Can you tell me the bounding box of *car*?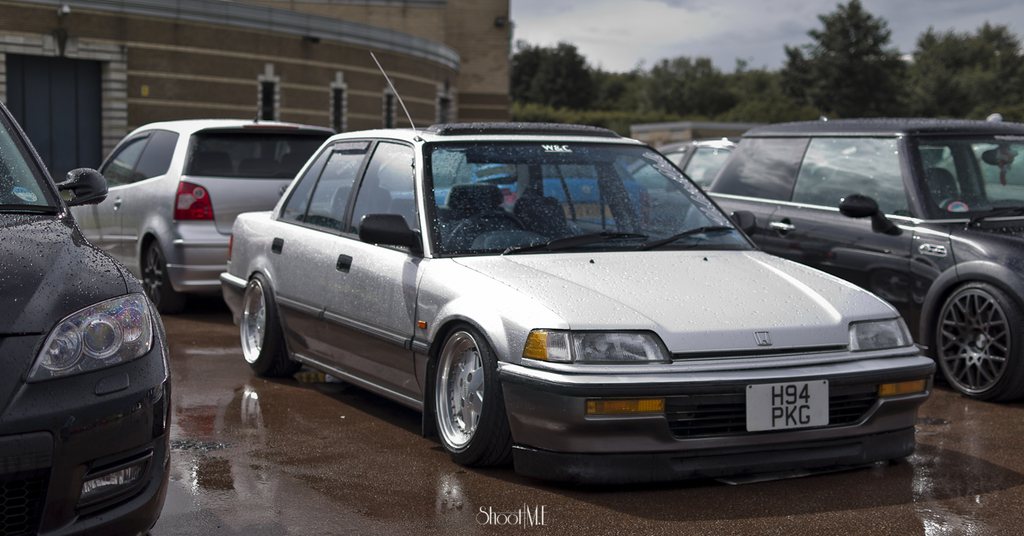
region(0, 97, 173, 535).
